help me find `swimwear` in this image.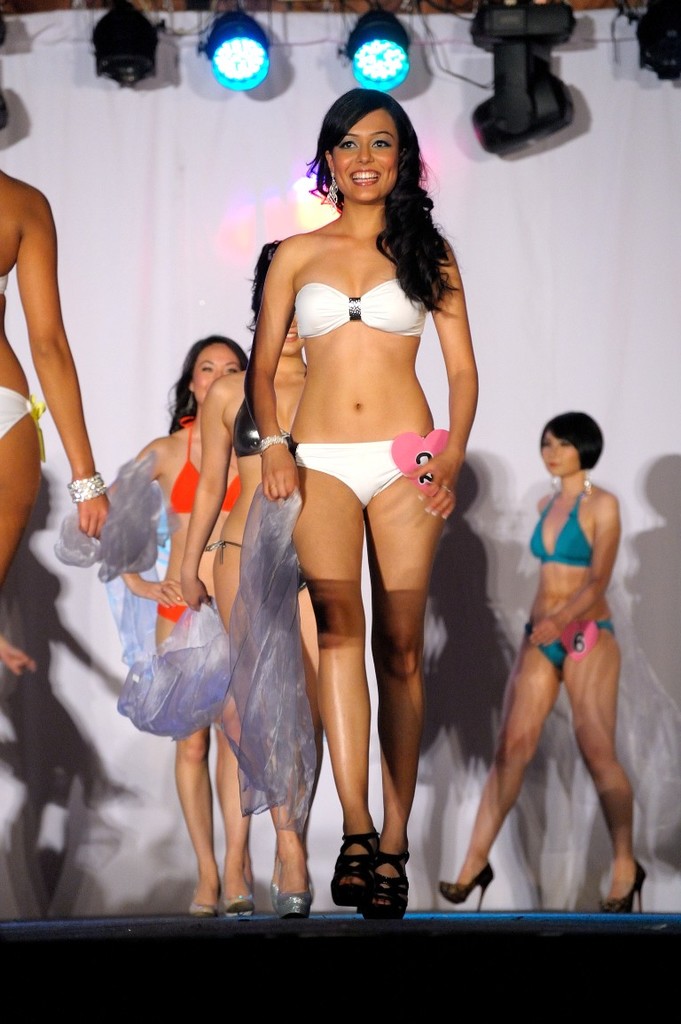
Found it: x1=0 y1=377 x2=45 y2=469.
